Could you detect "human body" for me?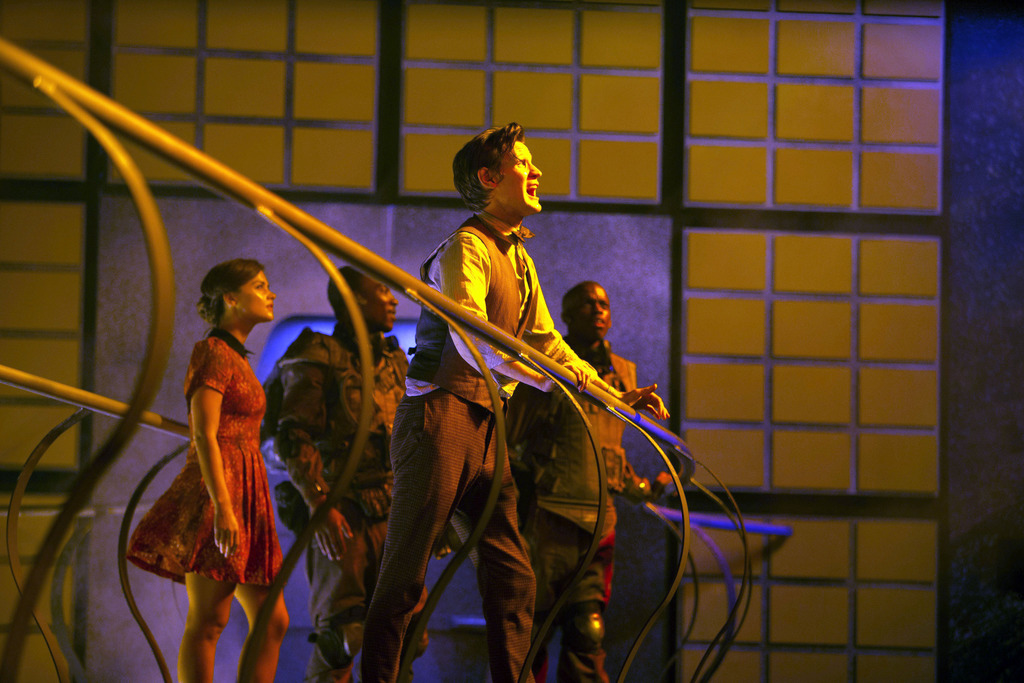
Detection result: {"x1": 358, "y1": 213, "x2": 669, "y2": 682}.
